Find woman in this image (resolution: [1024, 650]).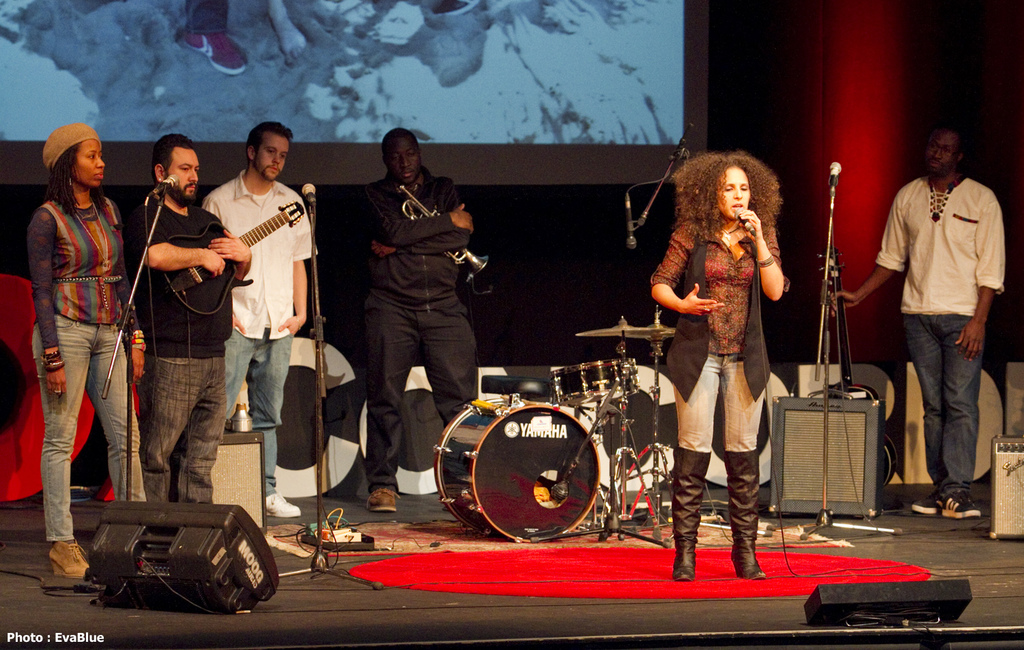
[left=651, top=151, right=797, bottom=559].
